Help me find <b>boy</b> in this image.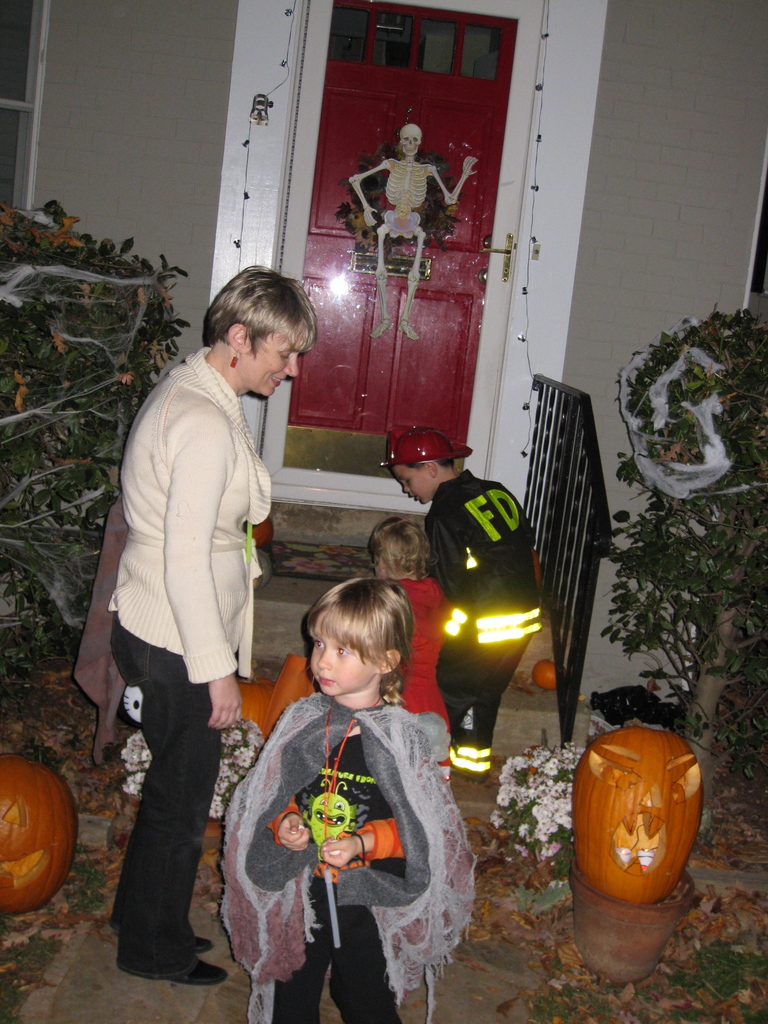
Found it: crop(380, 426, 543, 785).
